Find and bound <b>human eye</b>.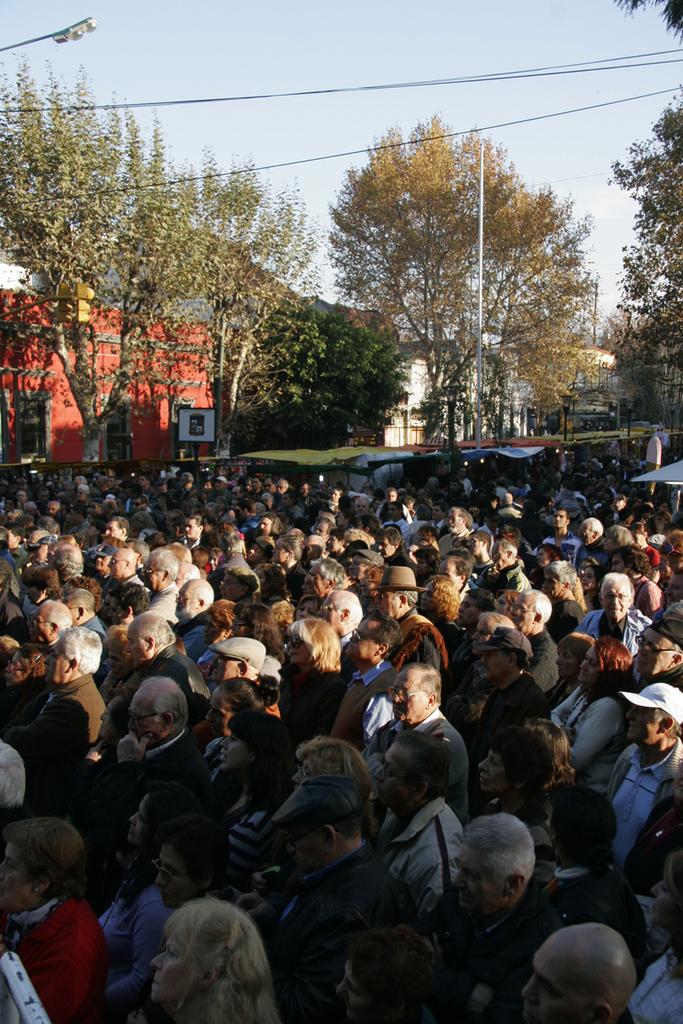
Bound: 608/594/615/599.
